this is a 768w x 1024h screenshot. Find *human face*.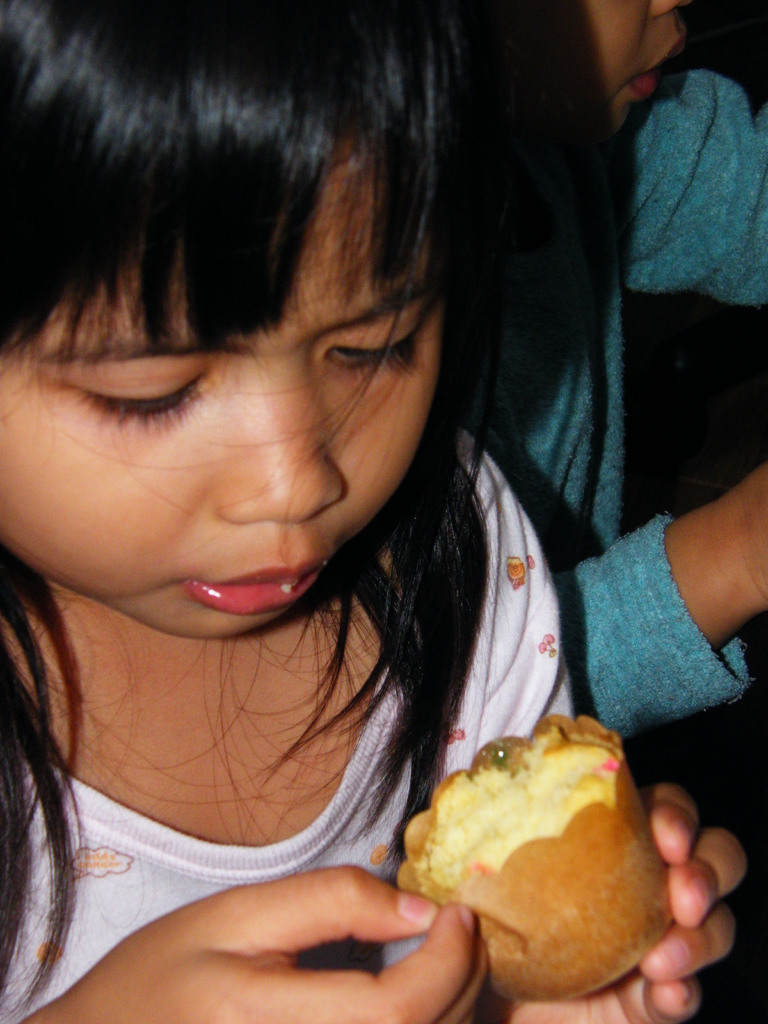
Bounding box: region(564, 1, 680, 109).
